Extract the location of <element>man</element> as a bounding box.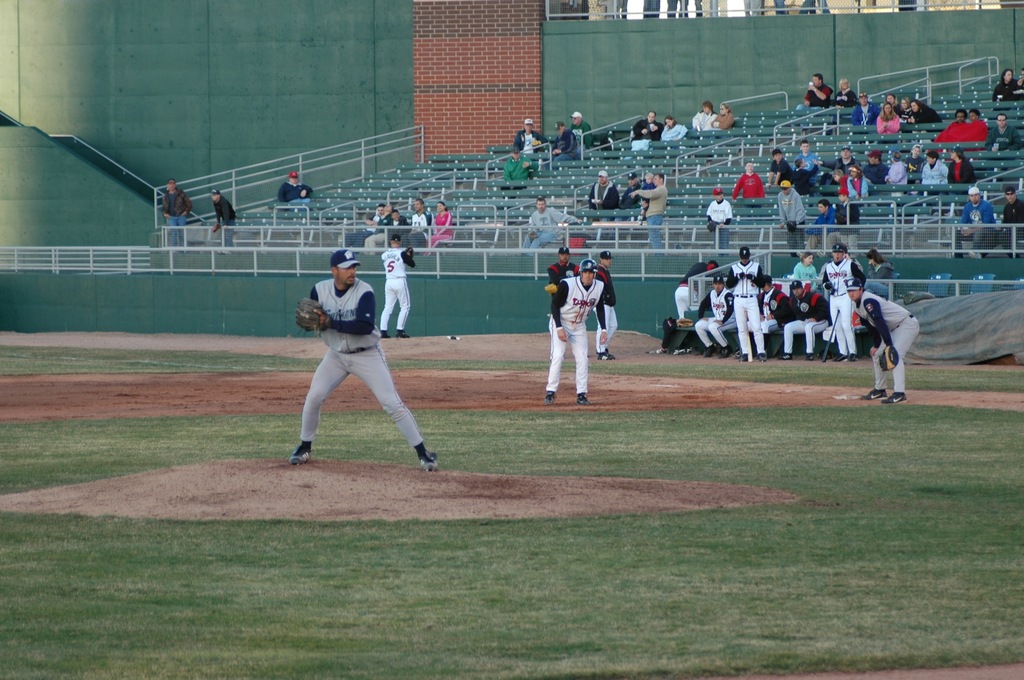
x1=673, y1=258, x2=728, y2=319.
